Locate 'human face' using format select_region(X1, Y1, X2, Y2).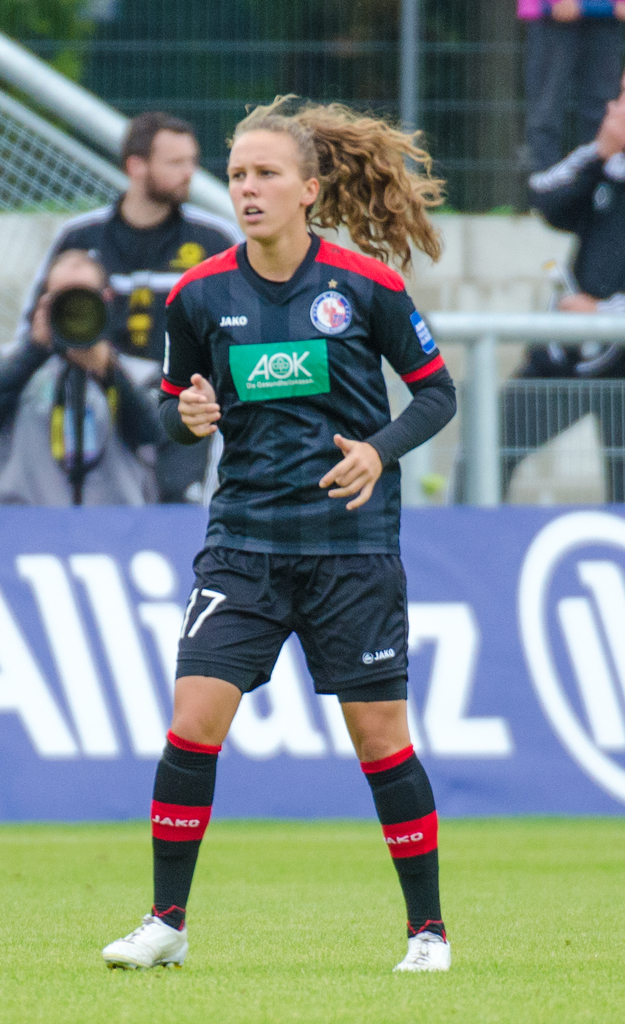
select_region(42, 255, 102, 290).
